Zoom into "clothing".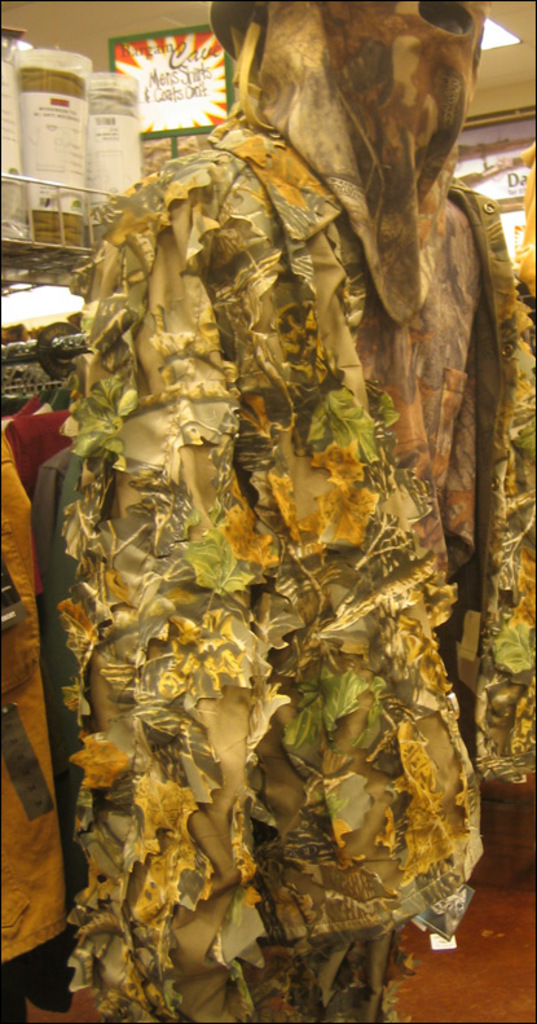
Zoom target: bbox(69, 43, 492, 891).
